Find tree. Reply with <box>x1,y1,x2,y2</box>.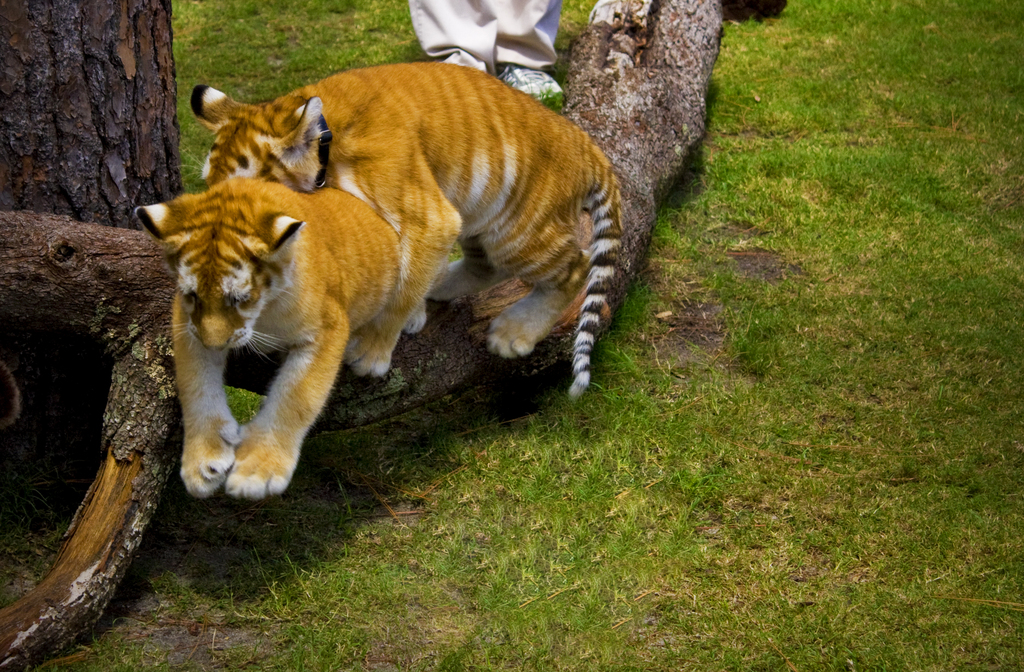
<box>0,0,181,488</box>.
